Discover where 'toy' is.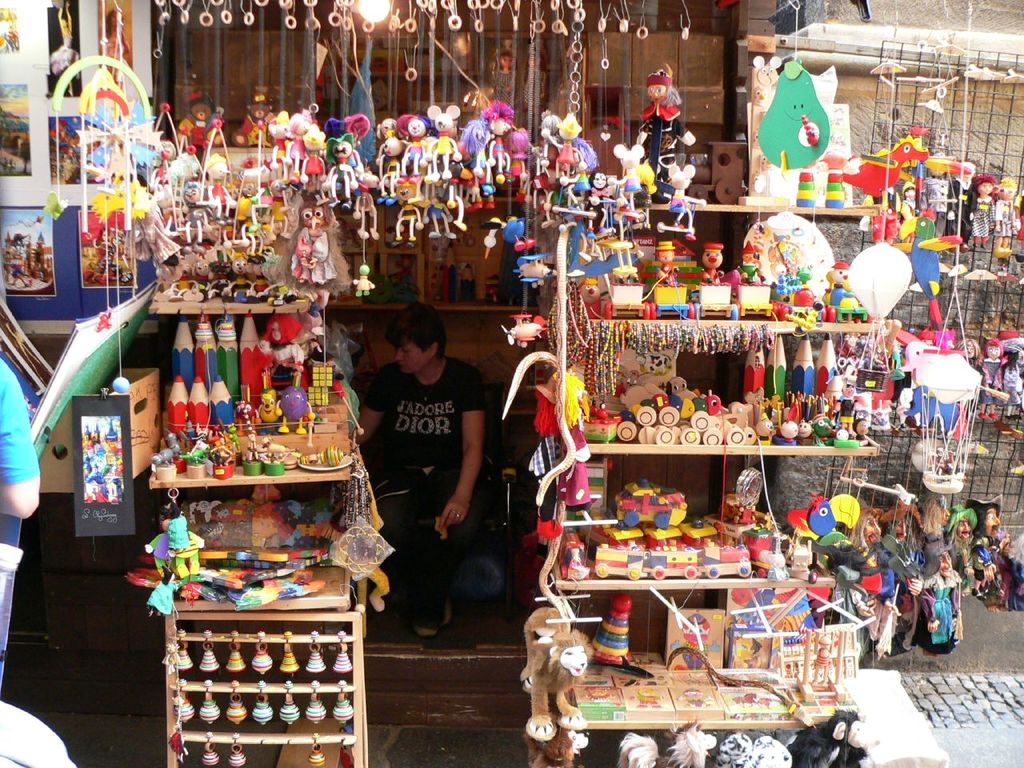
Discovered at left=256, top=386, right=280, bottom=426.
